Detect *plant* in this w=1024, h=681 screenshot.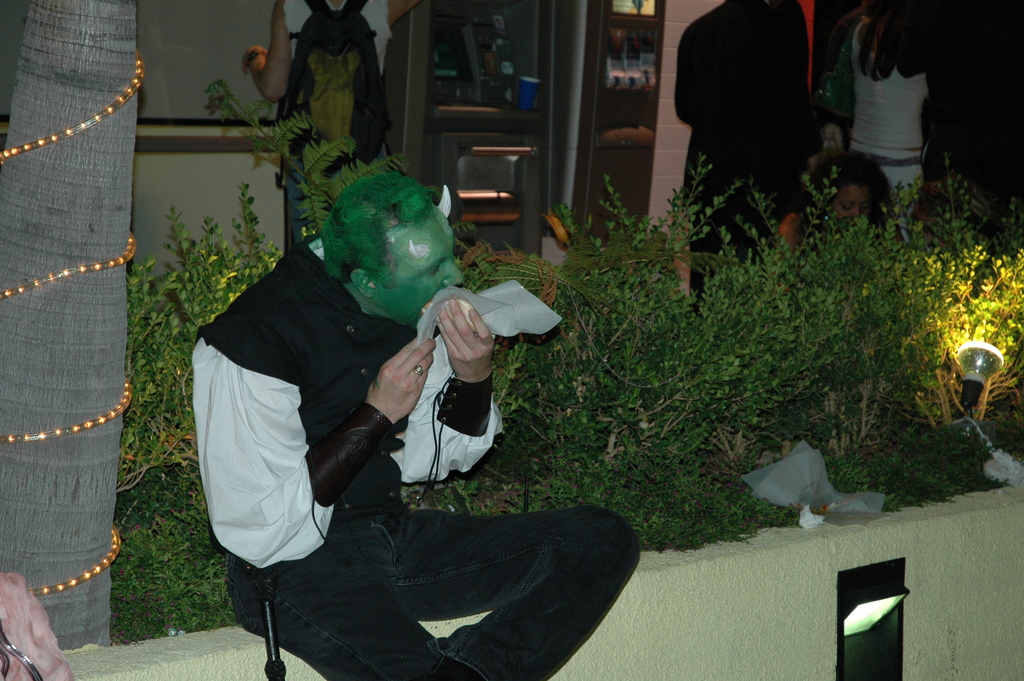
Detection: <region>219, 72, 580, 520</region>.
